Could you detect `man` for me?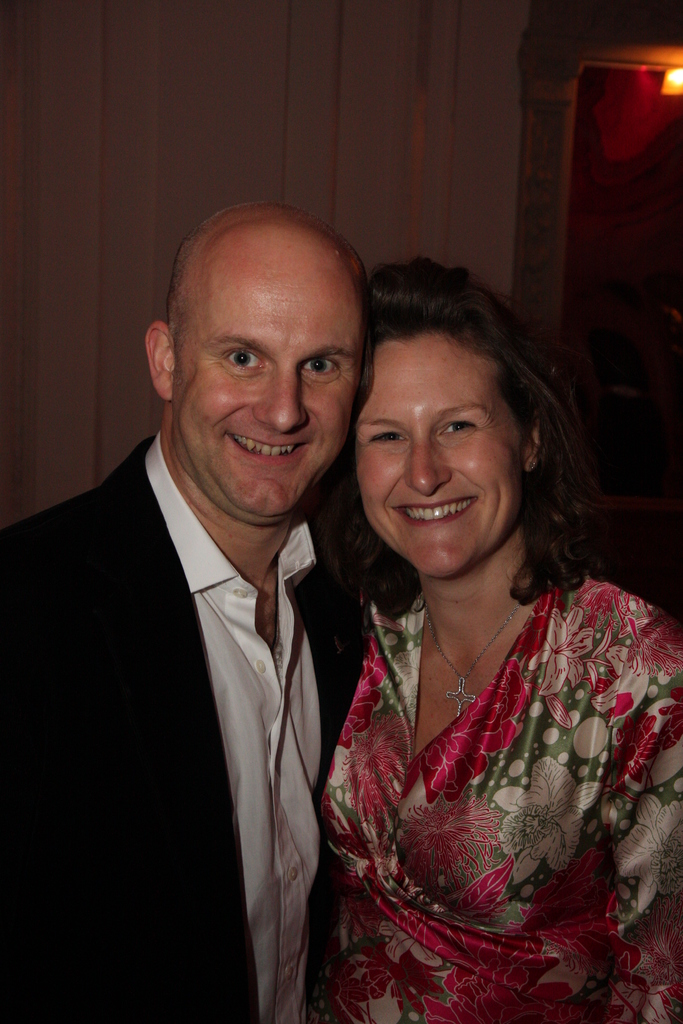
Detection result: {"x1": 26, "y1": 180, "x2": 396, "y2": 1014}.
